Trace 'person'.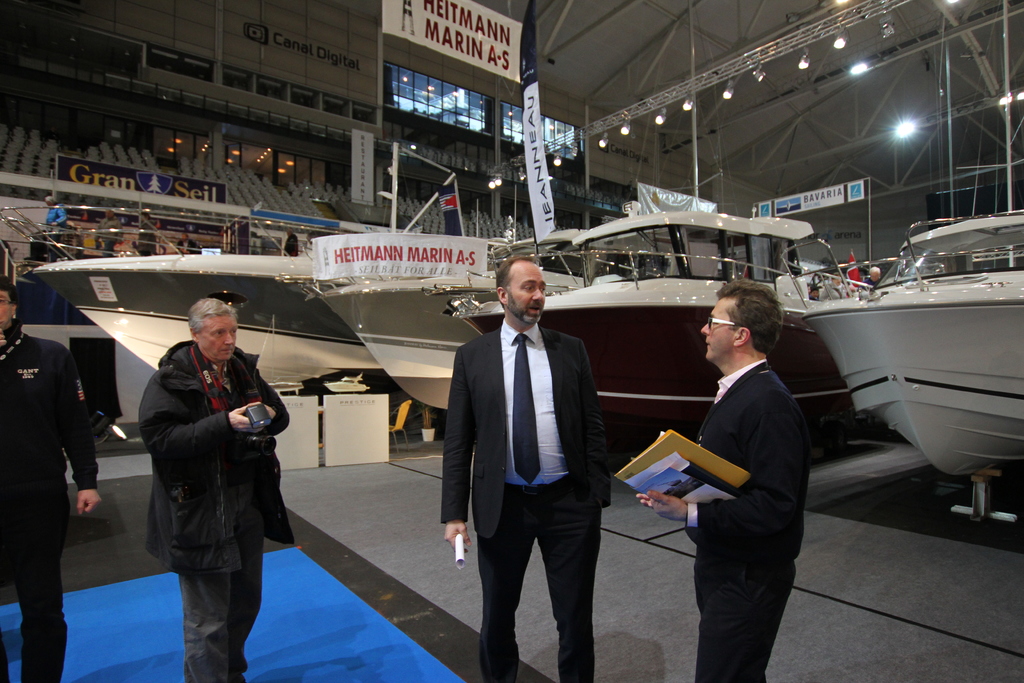
Traced to (820, 275, 849, 300).
